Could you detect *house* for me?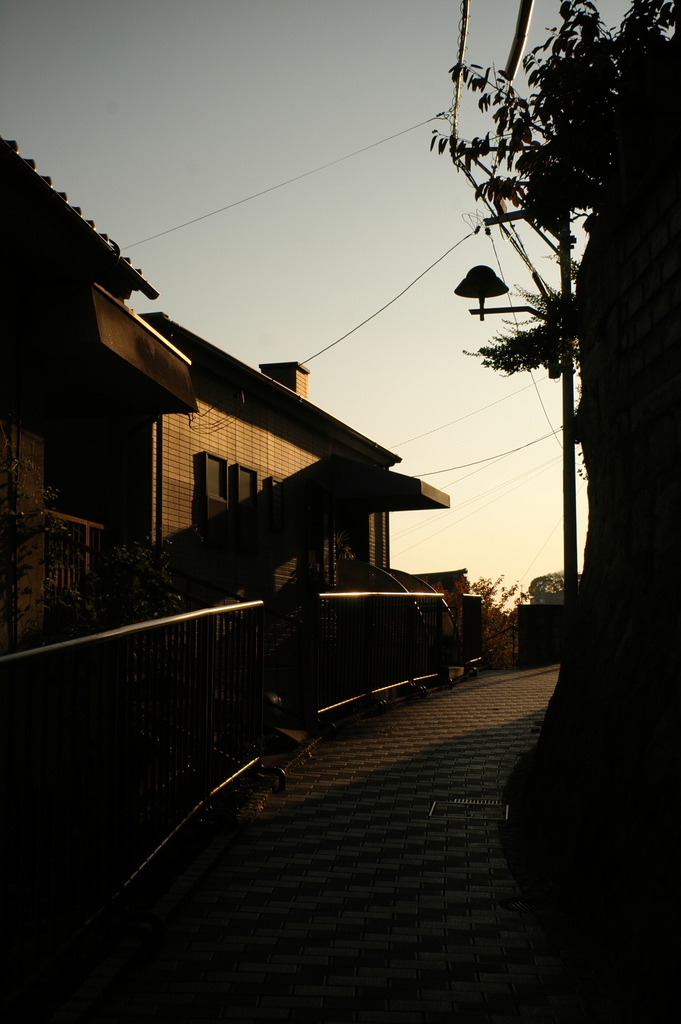
Detection result: bbox(1, 140, 212, 610).
